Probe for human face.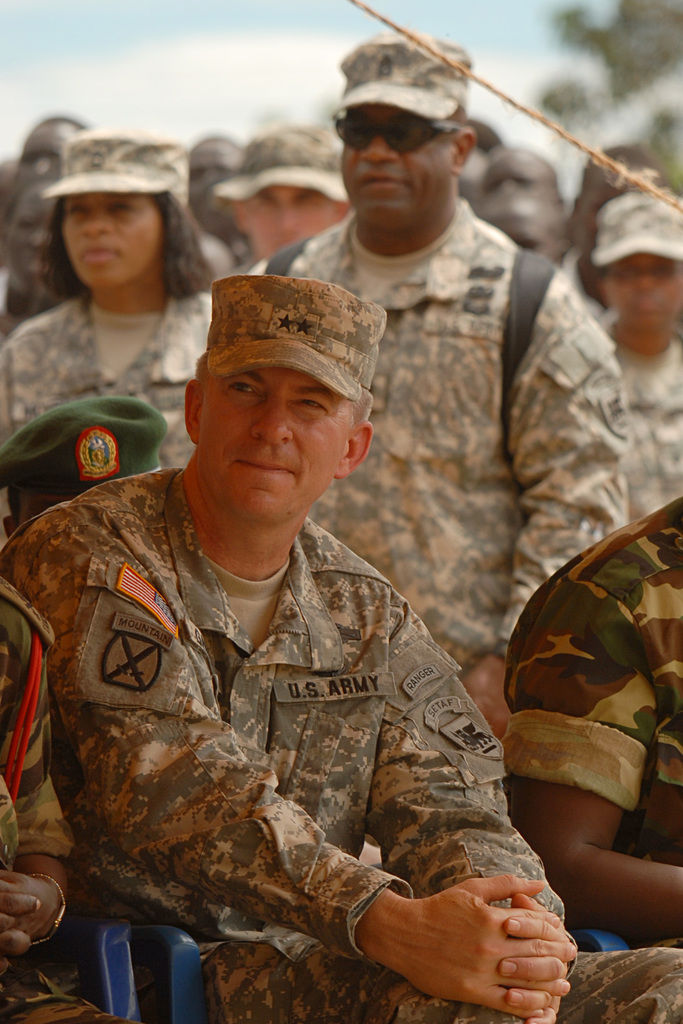
Probe result: box(19, 120, 81, 175).
